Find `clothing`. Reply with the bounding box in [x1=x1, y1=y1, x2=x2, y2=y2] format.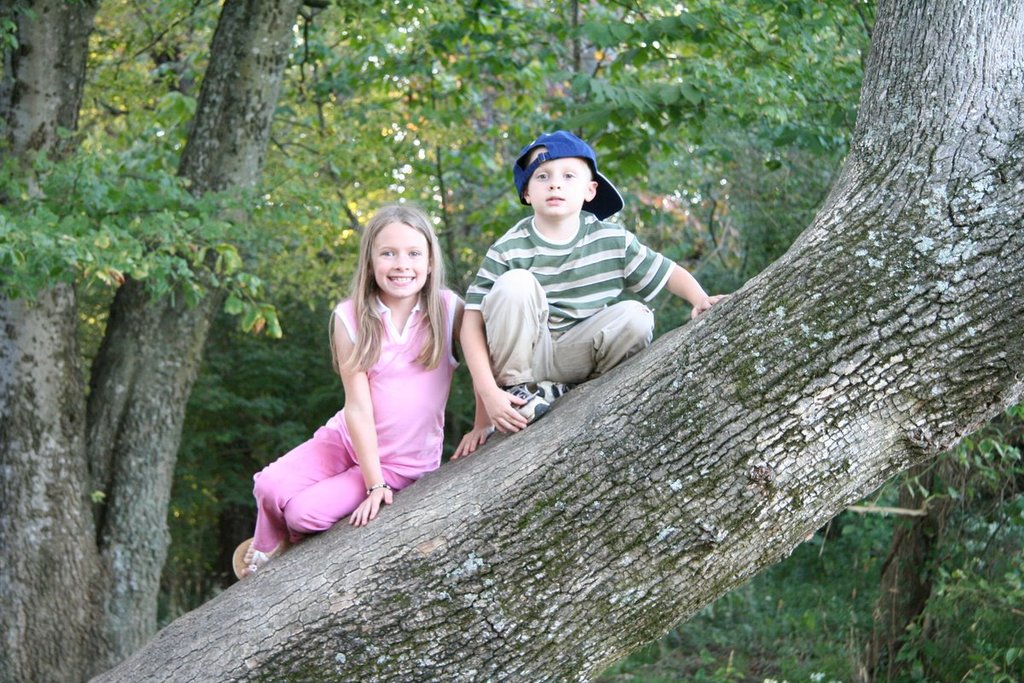
[x1=469, y1=212, x2=689, y2=385].
